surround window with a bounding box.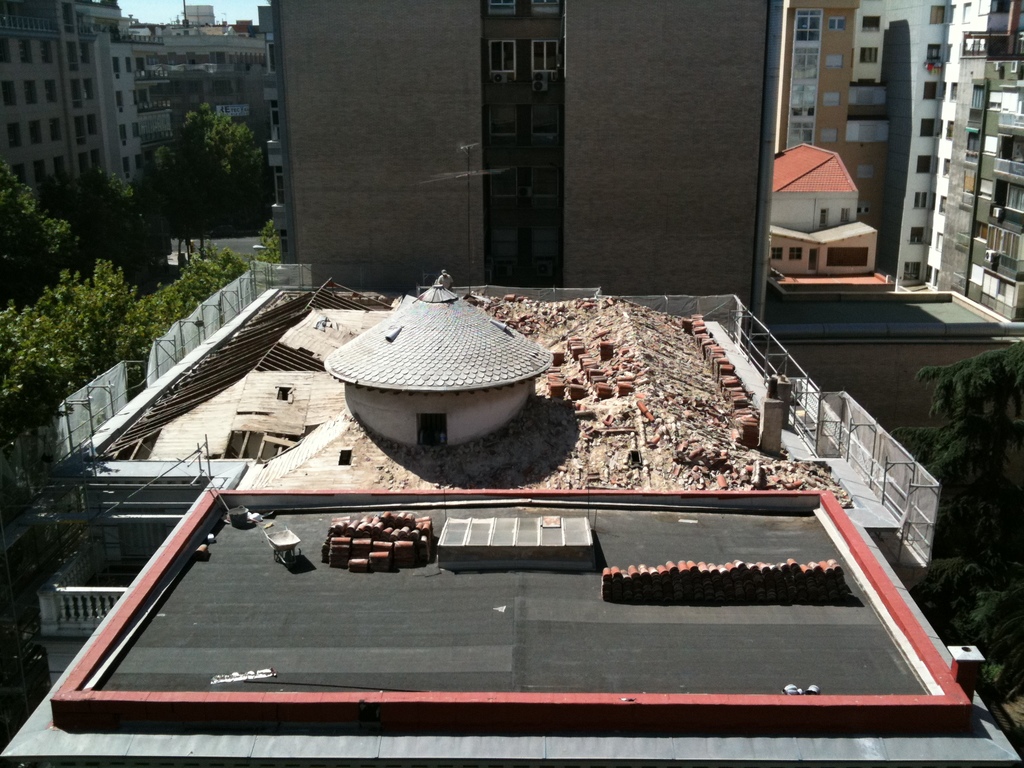
863,46,878,62.
